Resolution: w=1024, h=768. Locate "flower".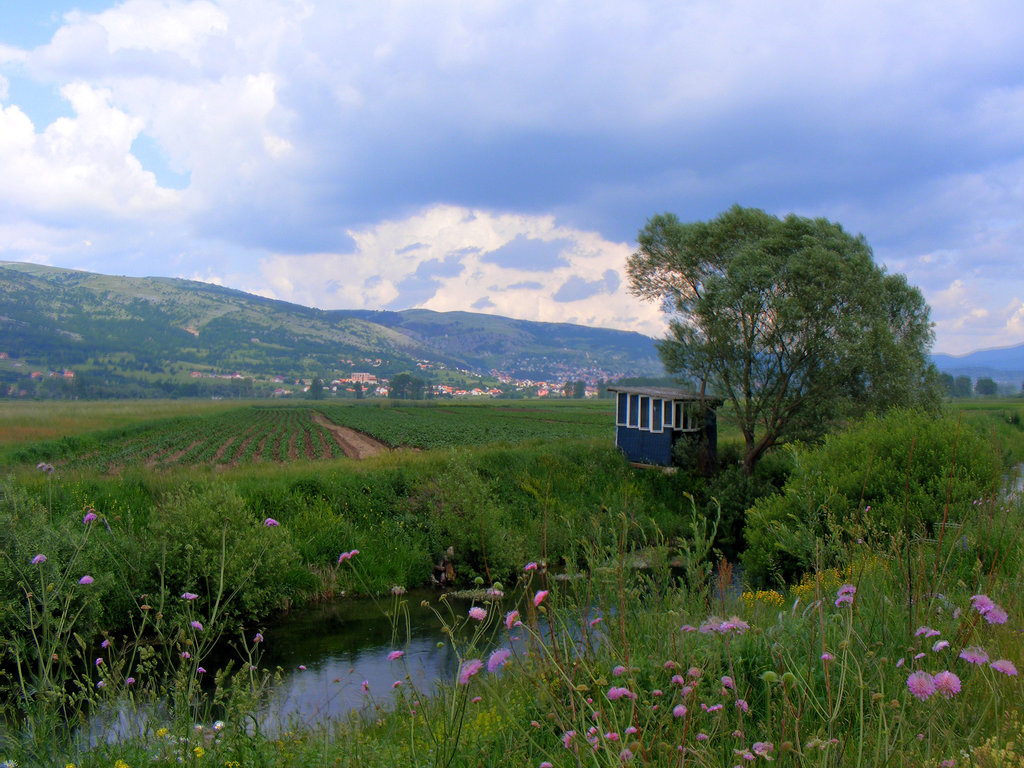
[left=594, top=741, right=602, bottom=752].
